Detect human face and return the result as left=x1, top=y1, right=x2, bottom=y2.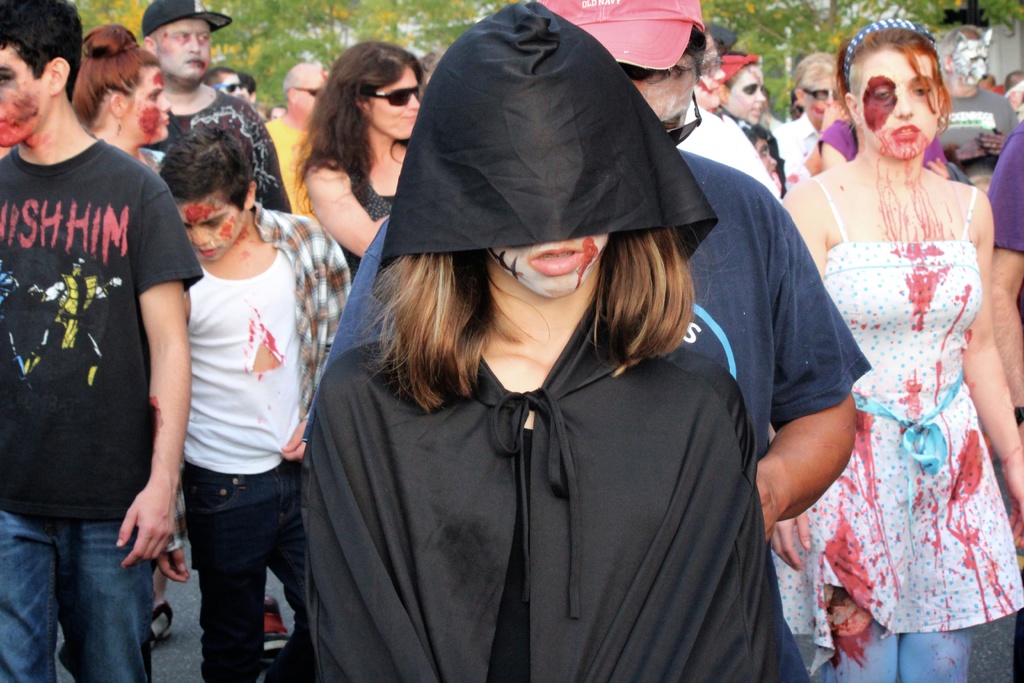
left=128, top=64, right=170, bottom=143.
